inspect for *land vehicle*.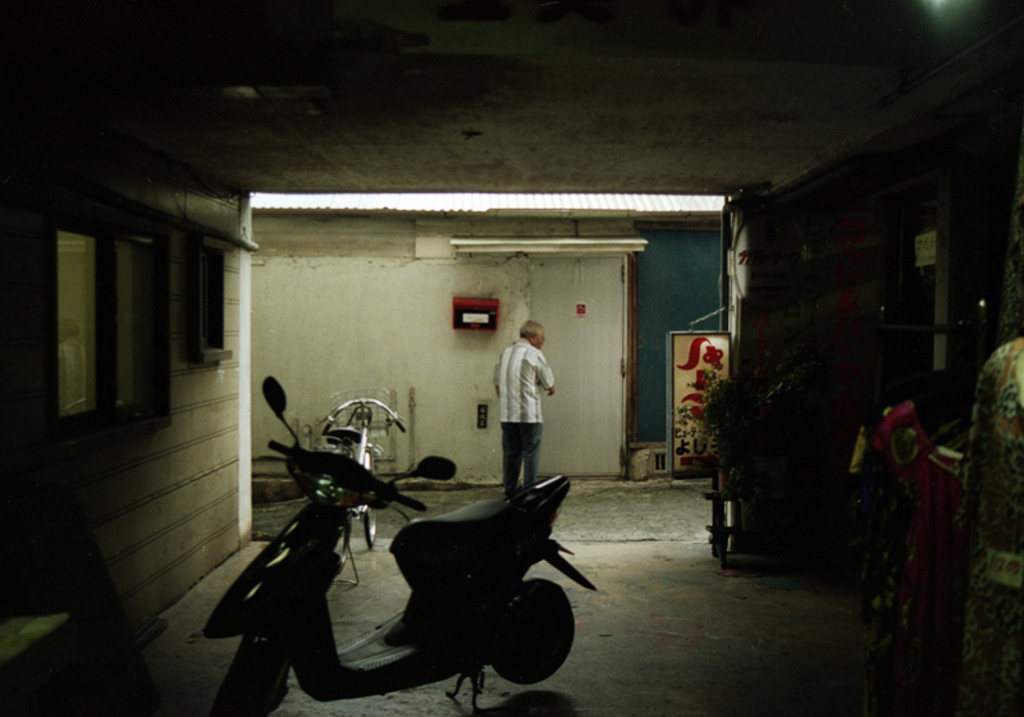
Inspection: [x1=221, y1=408, x2=609, y2=704].
